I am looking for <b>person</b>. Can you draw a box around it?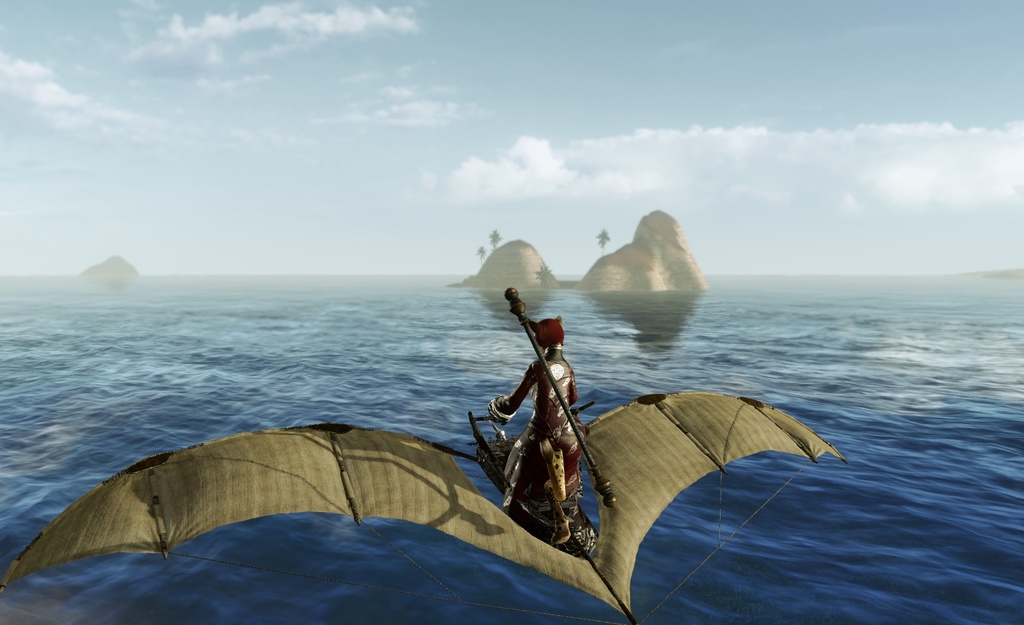
Sure, the bounding box is [left=487, top=314, right=589, bottom=548].
